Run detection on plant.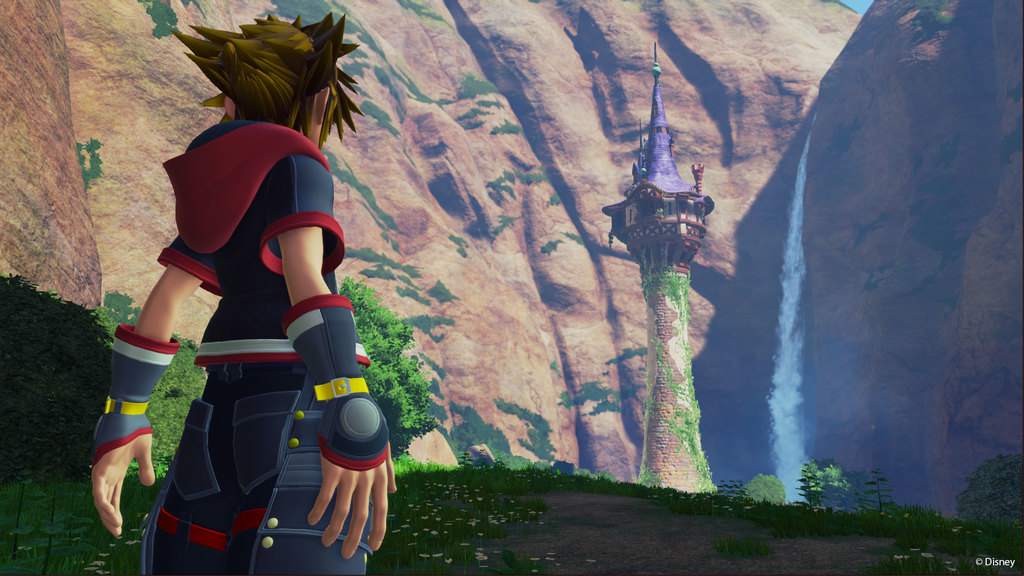
Result: box=[454, 68, 505, 100].
